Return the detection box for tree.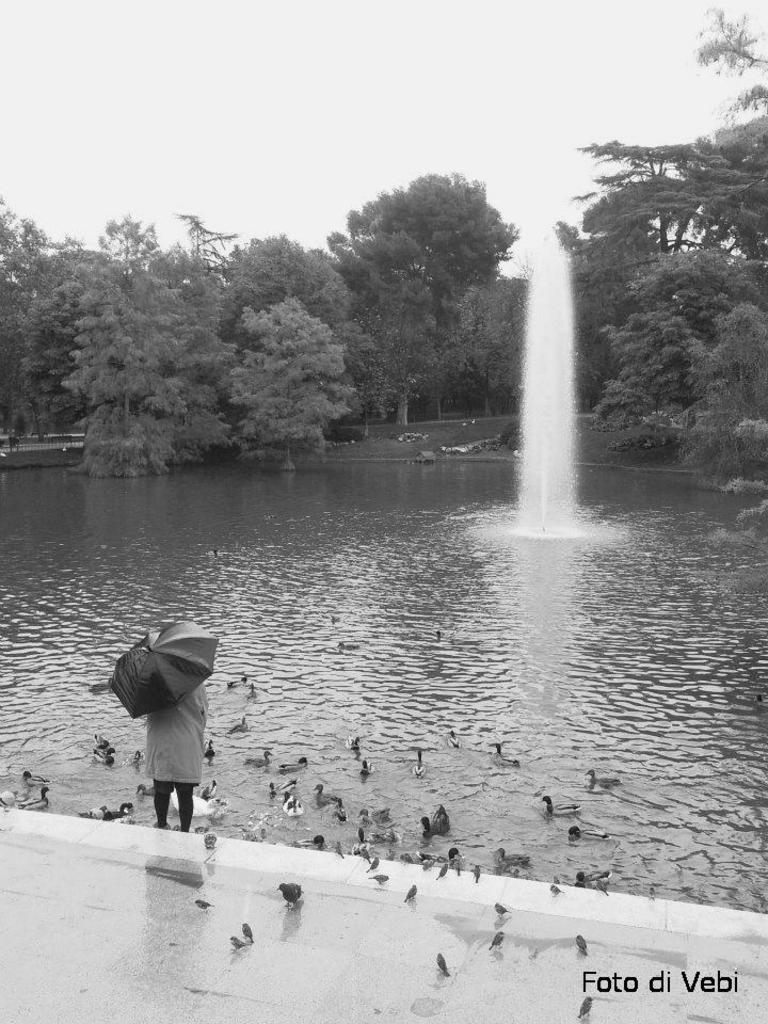
442, 271, 527, 421.
